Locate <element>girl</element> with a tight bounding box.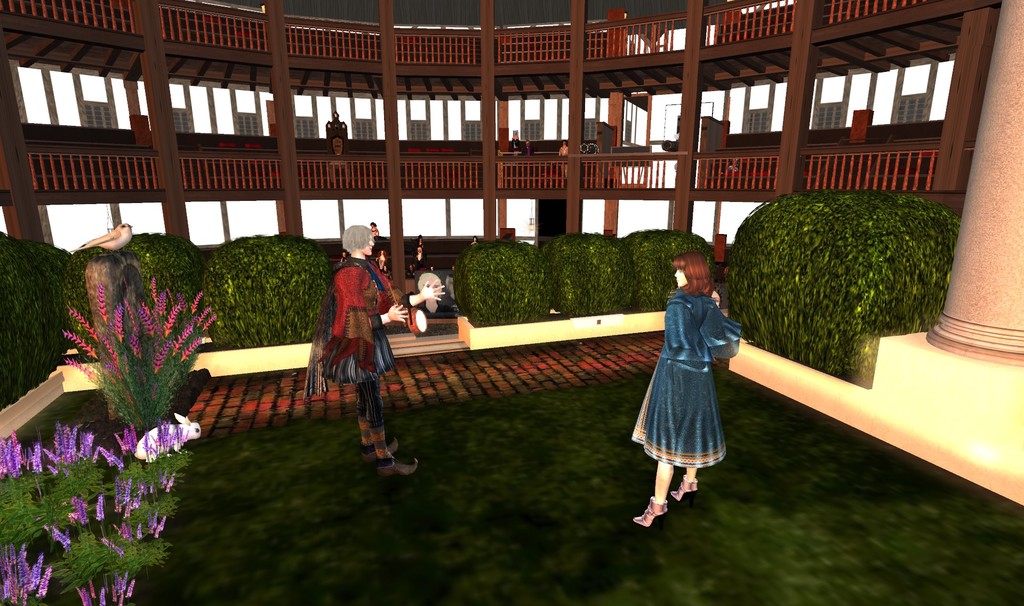
x1=636 y1=255 x2=740 y2=529.
